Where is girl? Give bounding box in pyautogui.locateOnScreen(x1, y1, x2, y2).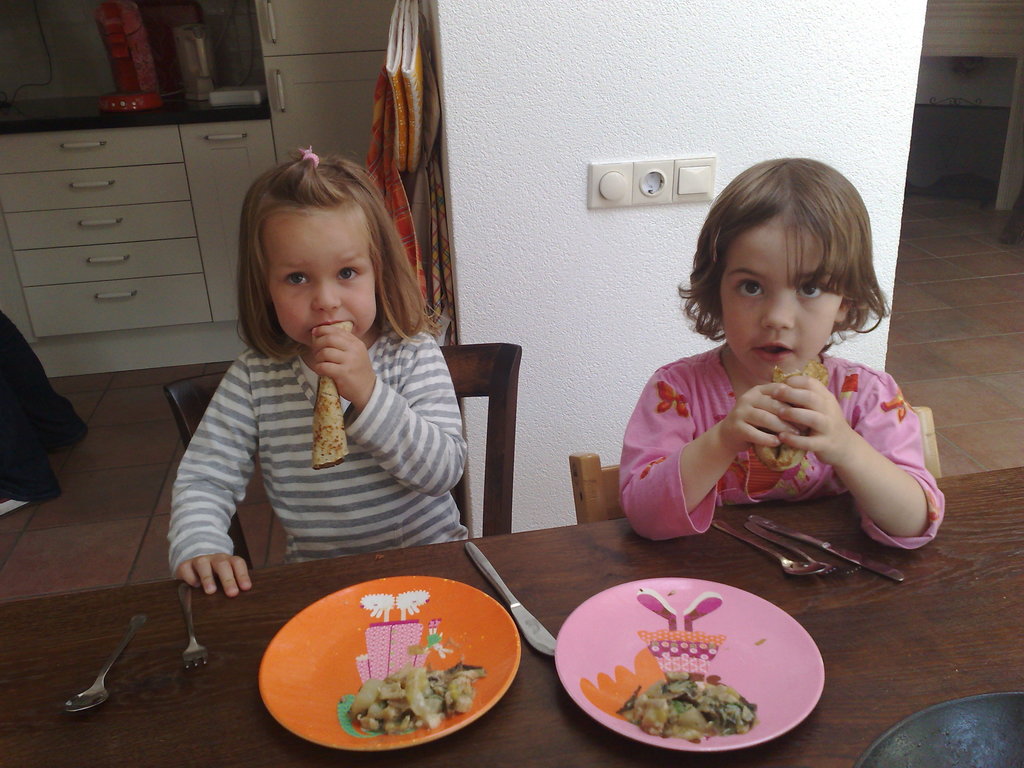
pyautogui.locateOnScreen(170, 147, 467, 593).
